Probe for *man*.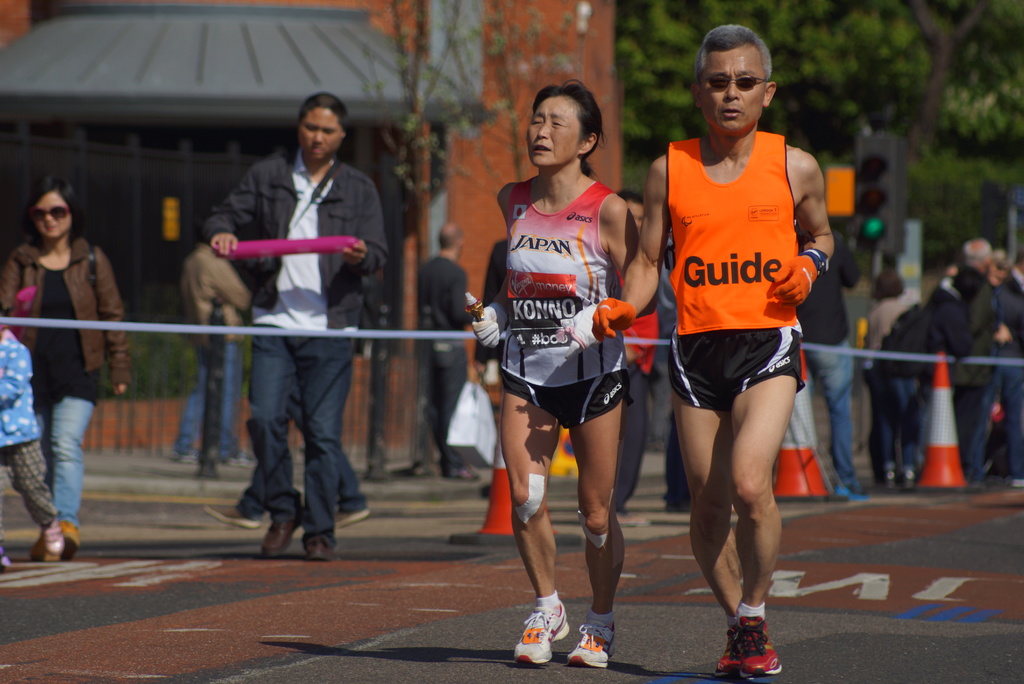
Probe result: [415,227,482,487].
